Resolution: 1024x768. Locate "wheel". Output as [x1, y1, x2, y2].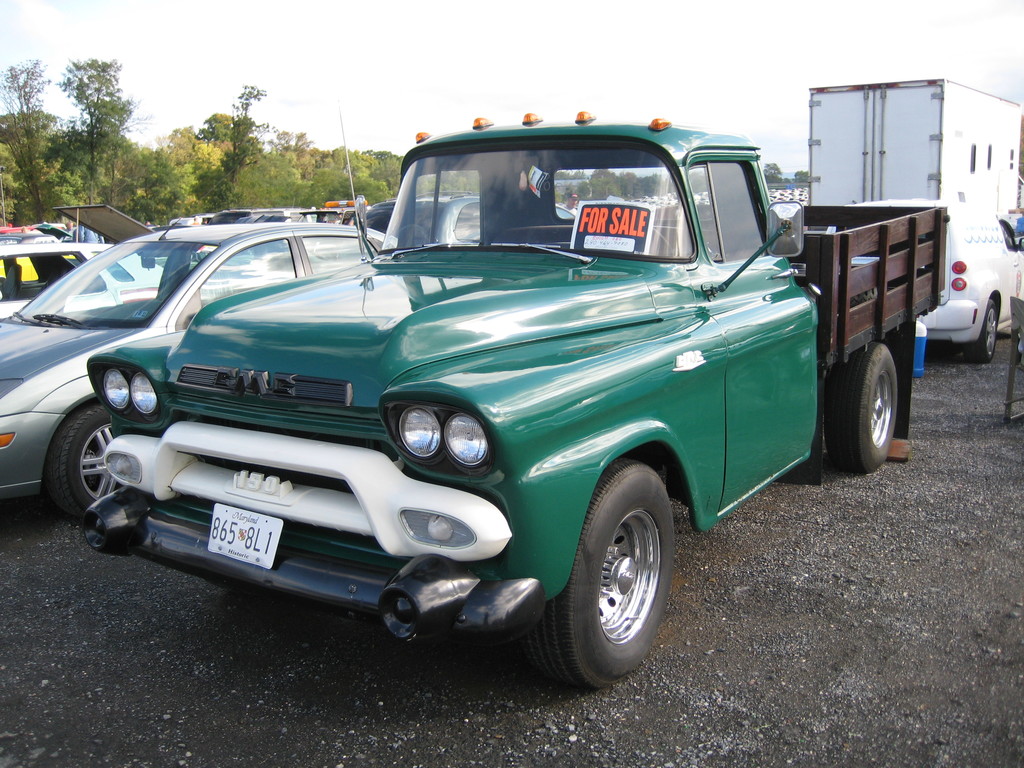
[831, 348, 903, 479].
